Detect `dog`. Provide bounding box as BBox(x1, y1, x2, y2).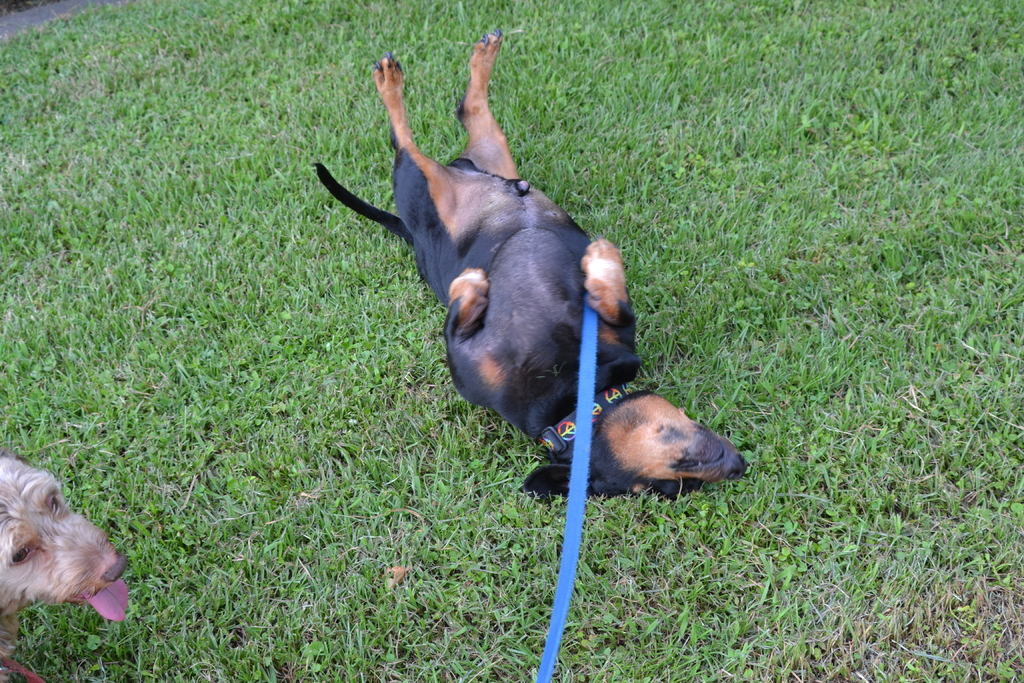
BBox(312, 29, 749, 499).
